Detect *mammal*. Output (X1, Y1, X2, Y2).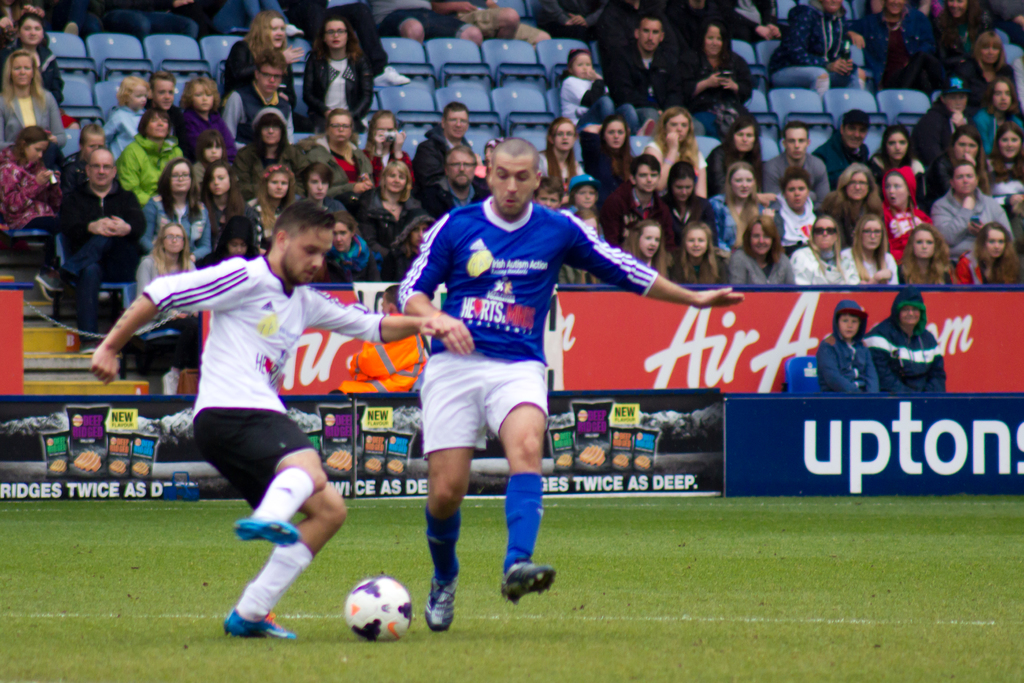
(764, 165, 829, 255).
